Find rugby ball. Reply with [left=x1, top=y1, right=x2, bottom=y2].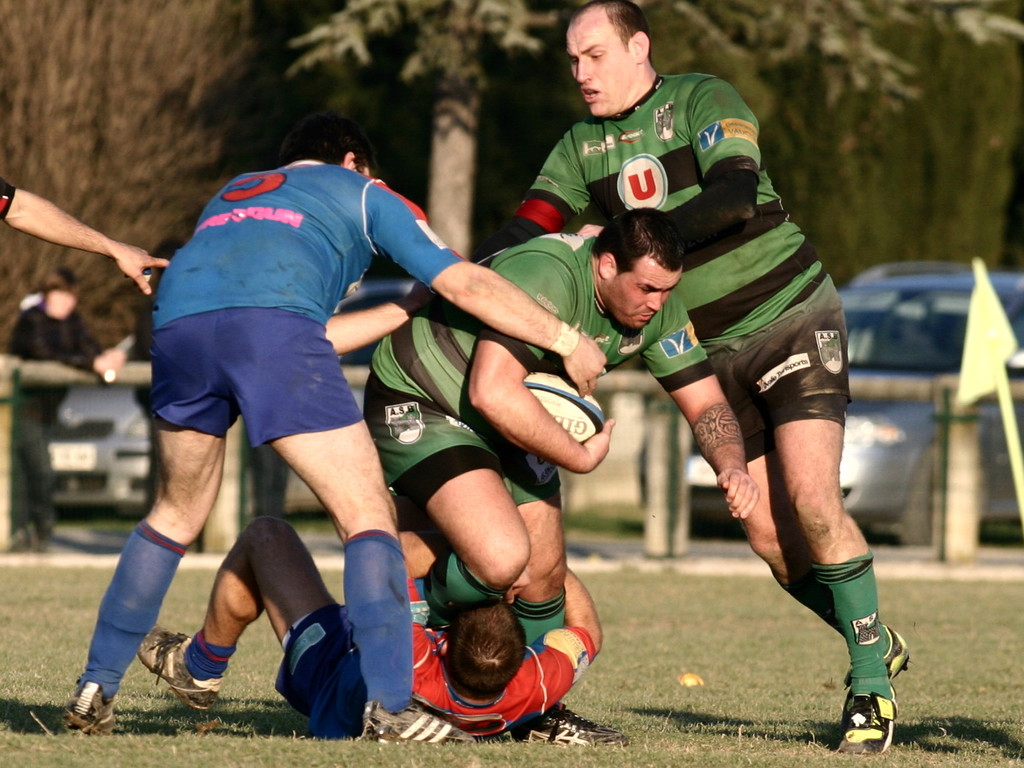
[left=529, top=378, right=610, bottom=483].
